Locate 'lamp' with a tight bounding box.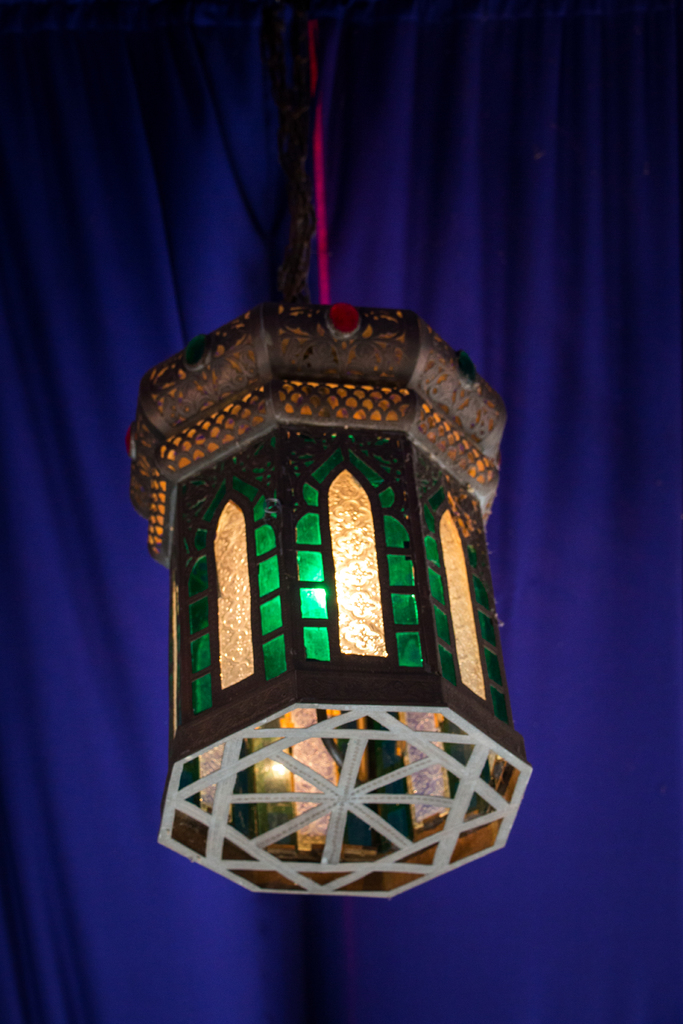
locate(139, 248, 539, 954).
